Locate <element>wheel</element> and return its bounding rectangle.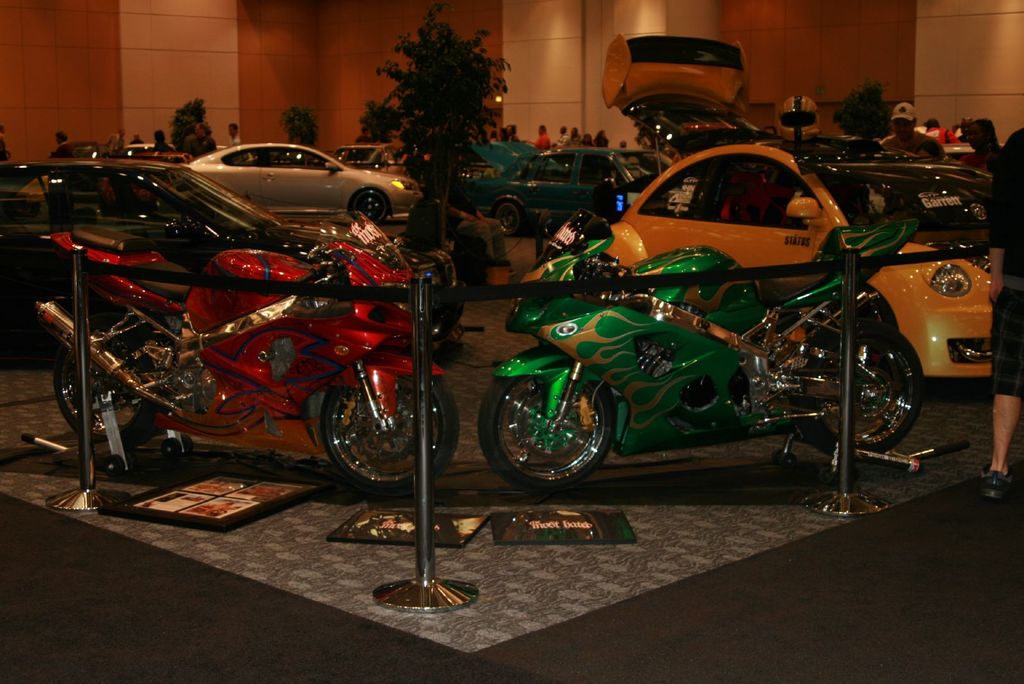
<region>493, 364, 630, 487</region>.
